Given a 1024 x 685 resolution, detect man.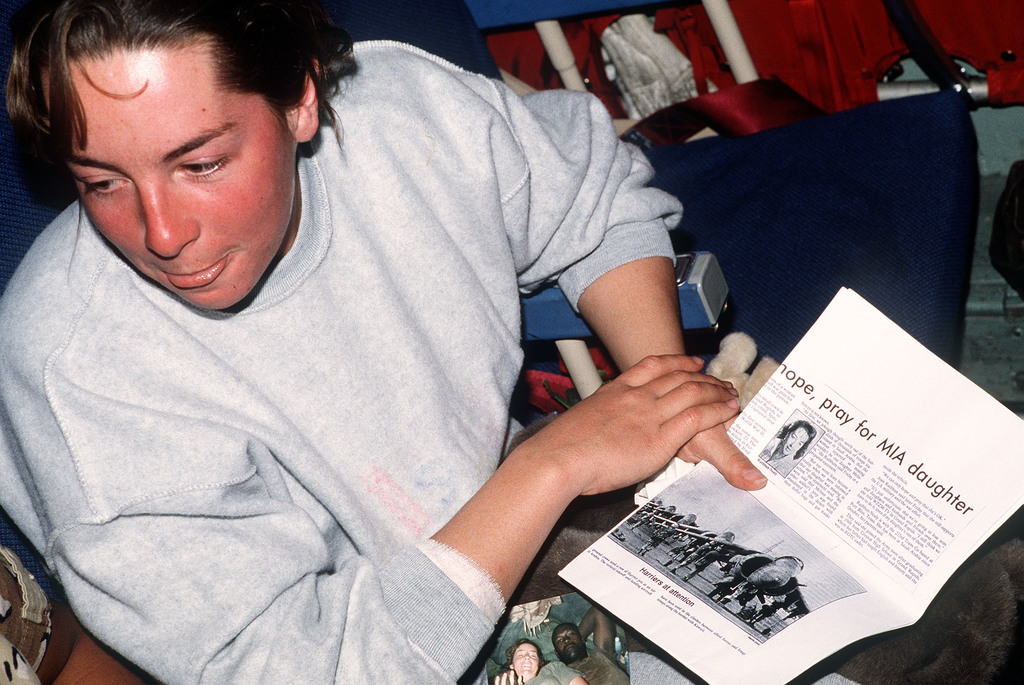
locate(552, 604, 632, 684).
